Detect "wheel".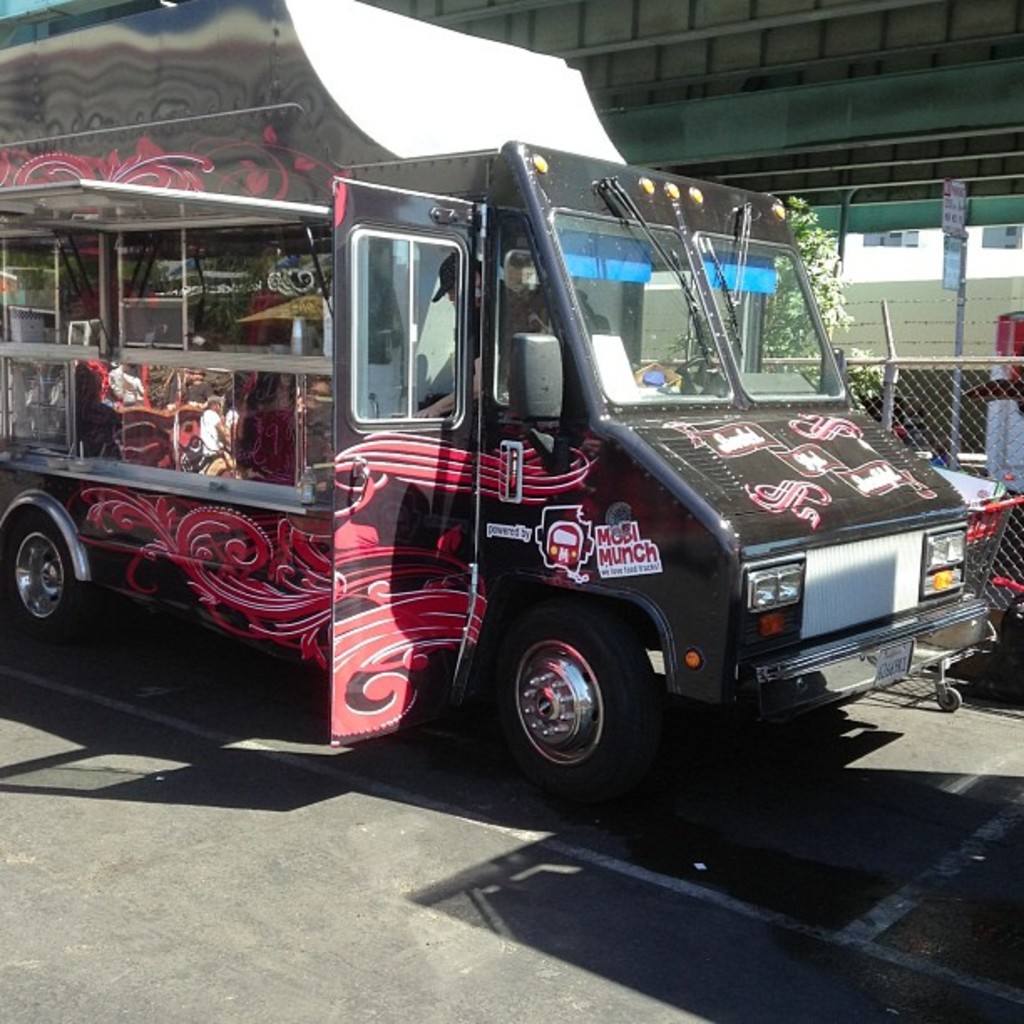
Detected at box(0, 512, 89, 651).
